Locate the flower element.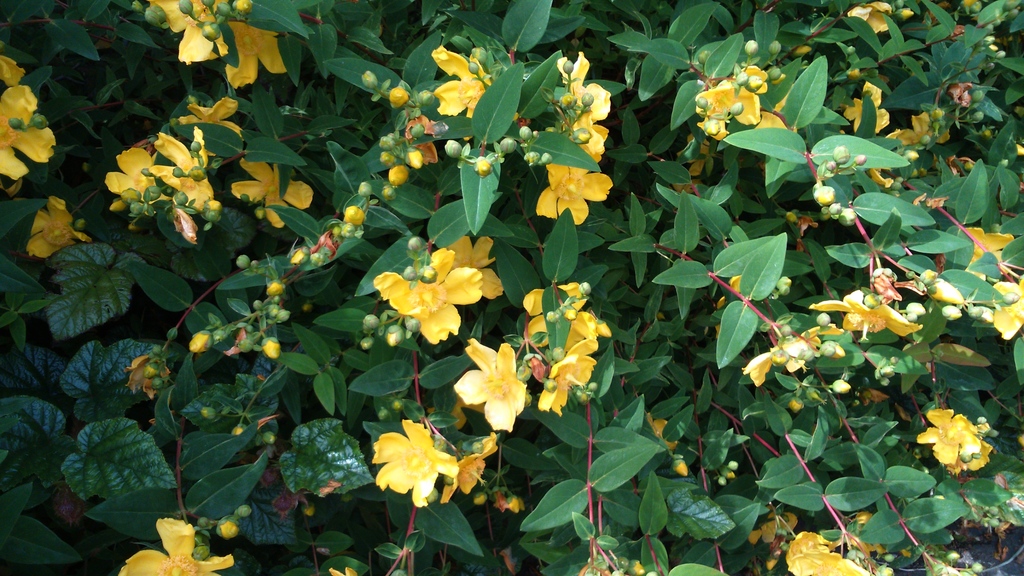
Element bbox: [359,411,477,498].
